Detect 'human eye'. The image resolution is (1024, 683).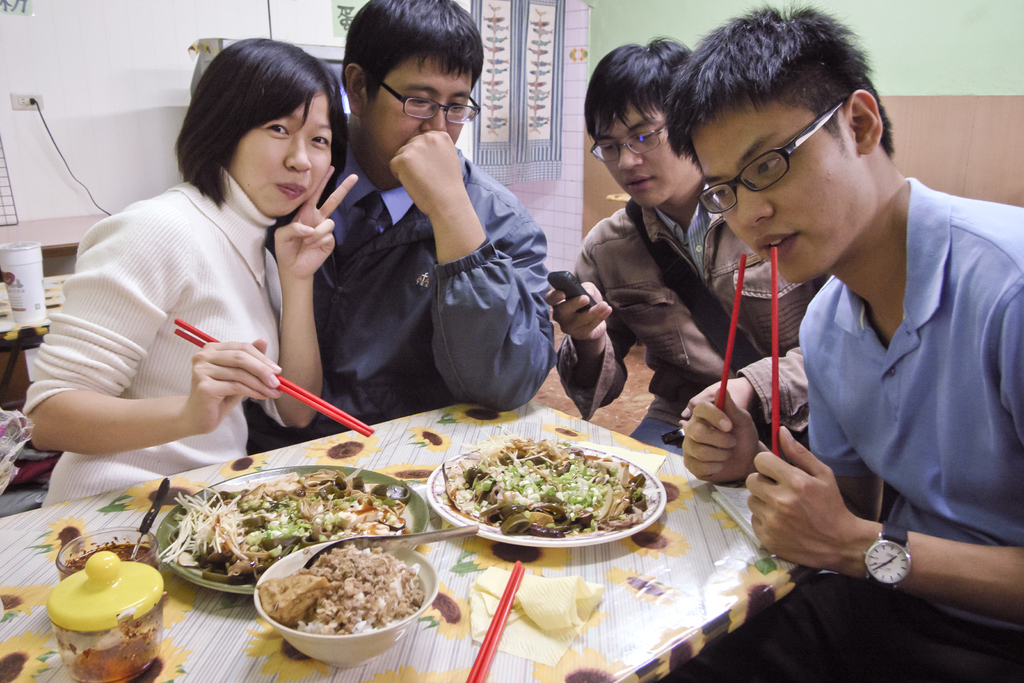
x1=634 y1=130 x2=657 y2=145.
